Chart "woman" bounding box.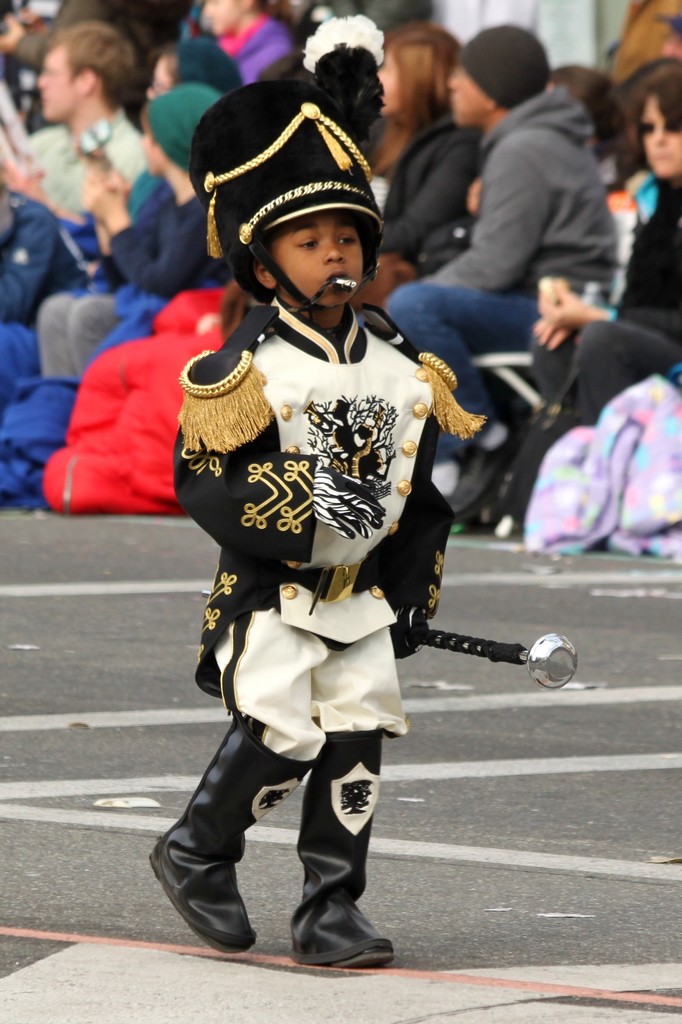
Charted: x1=452, y1=63, x2=681, y2=531.
